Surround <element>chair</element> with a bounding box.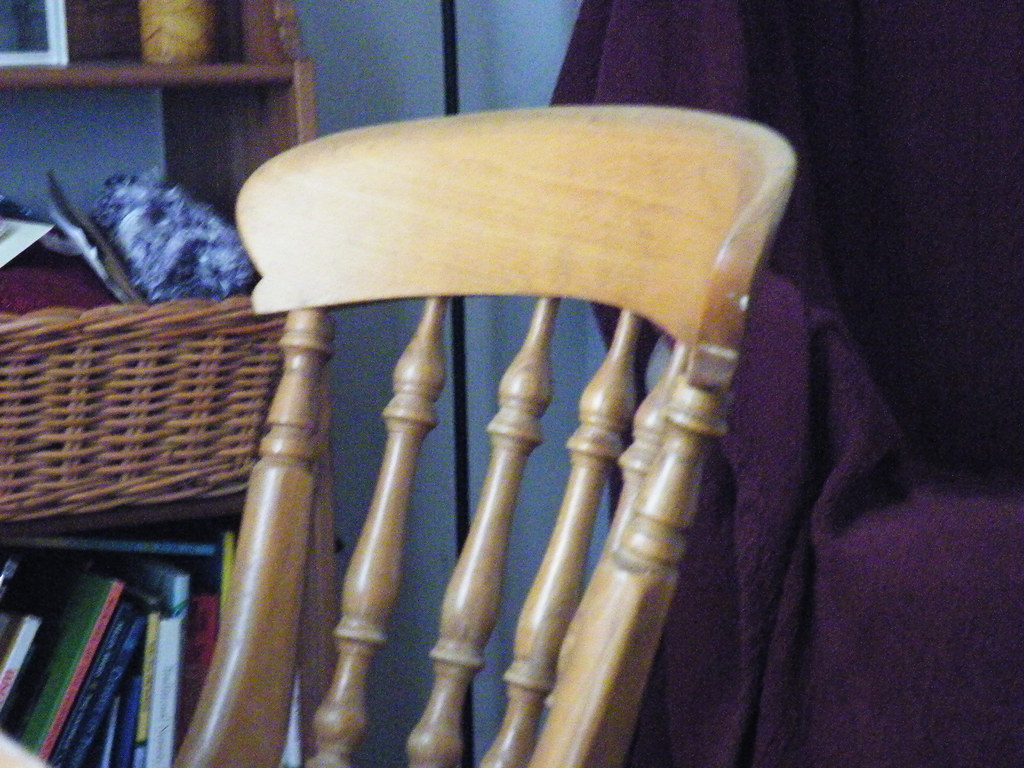
select_region(164, 94, 803, 764).
